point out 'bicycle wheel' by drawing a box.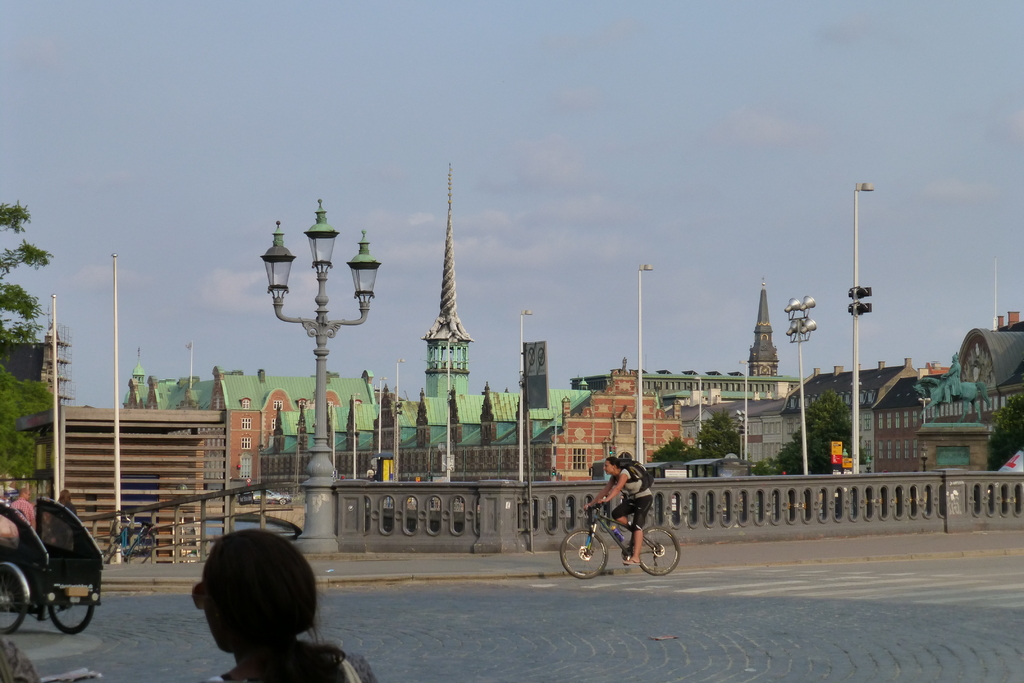
560:527:610:578.
